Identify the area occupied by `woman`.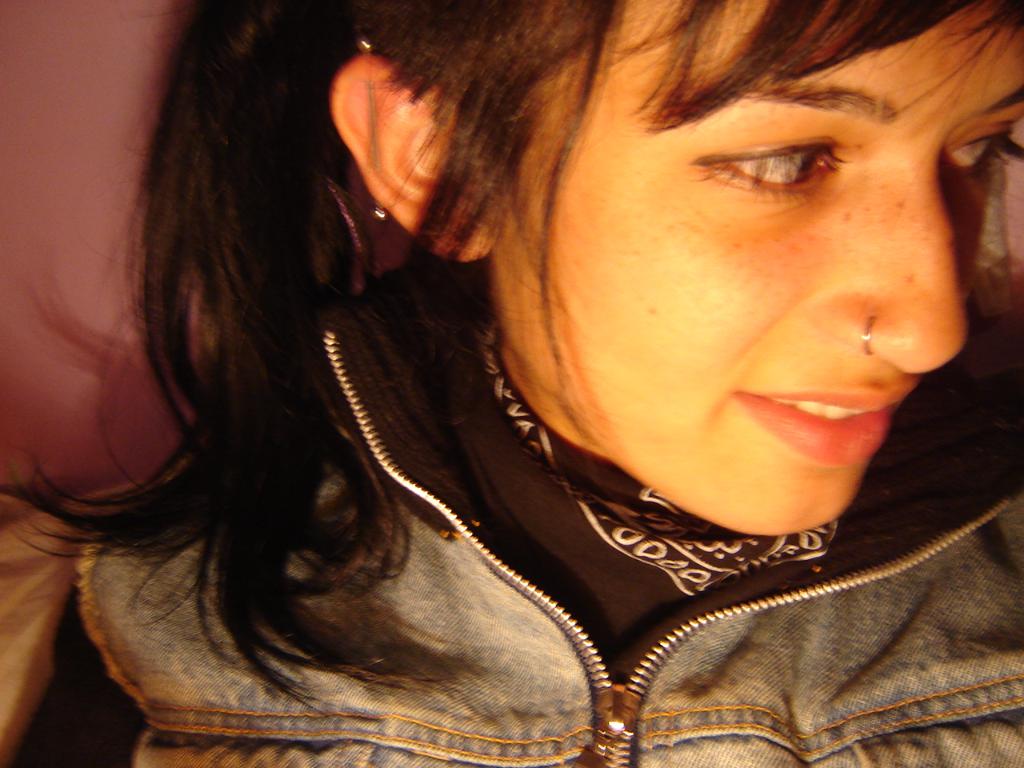
Area: {"left": 0, "top": 1, "right": 1023, "bottom": 767}.
